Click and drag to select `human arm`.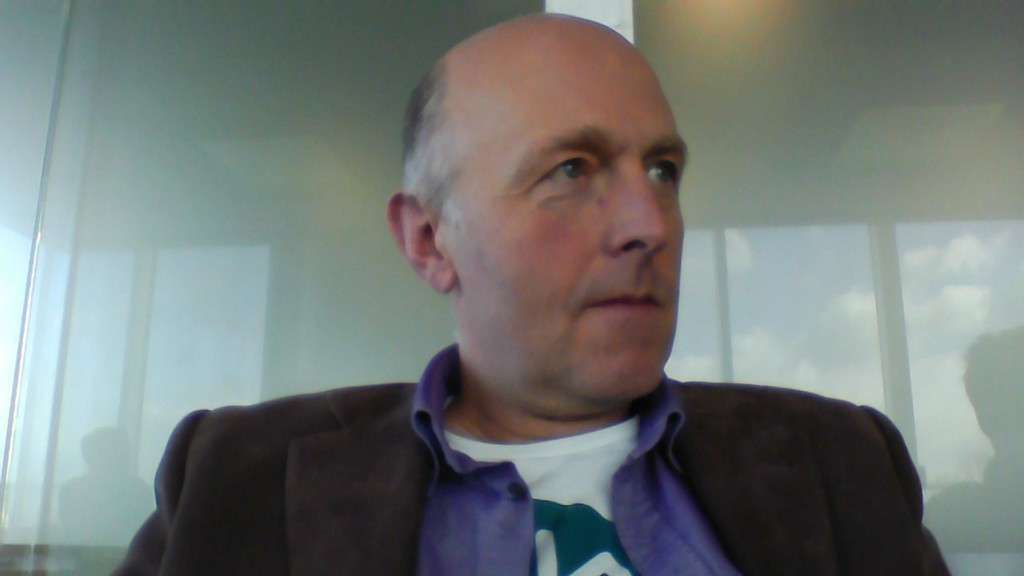
Selection: [left=852, top=403, right=963, bottom=575].
